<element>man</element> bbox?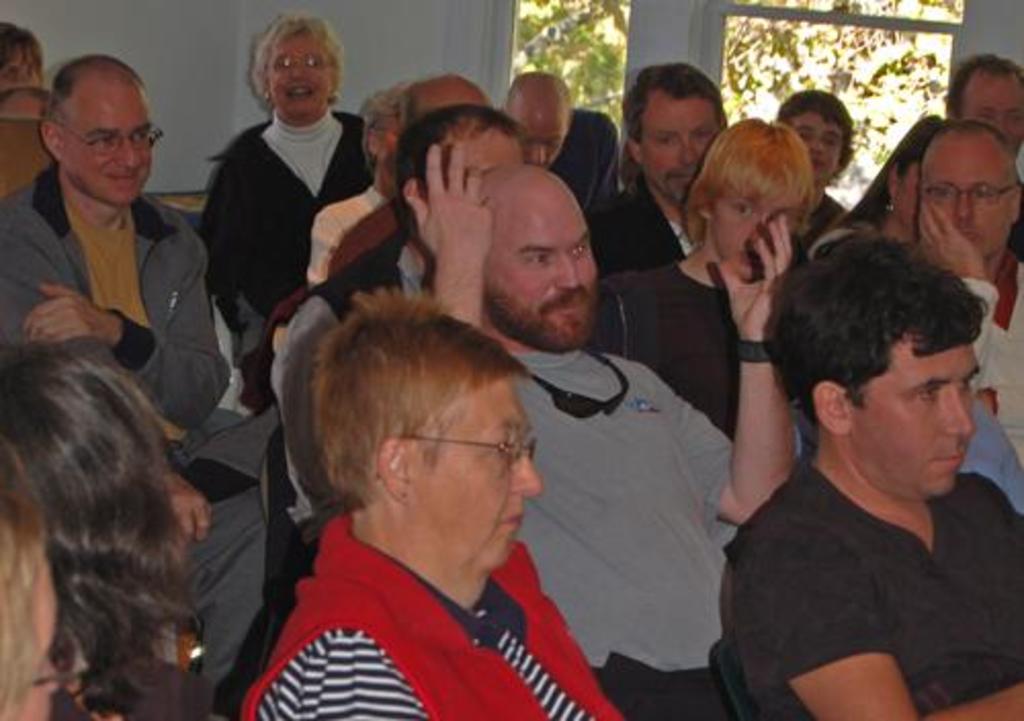
<region>590, 61, 733, 285</region>
